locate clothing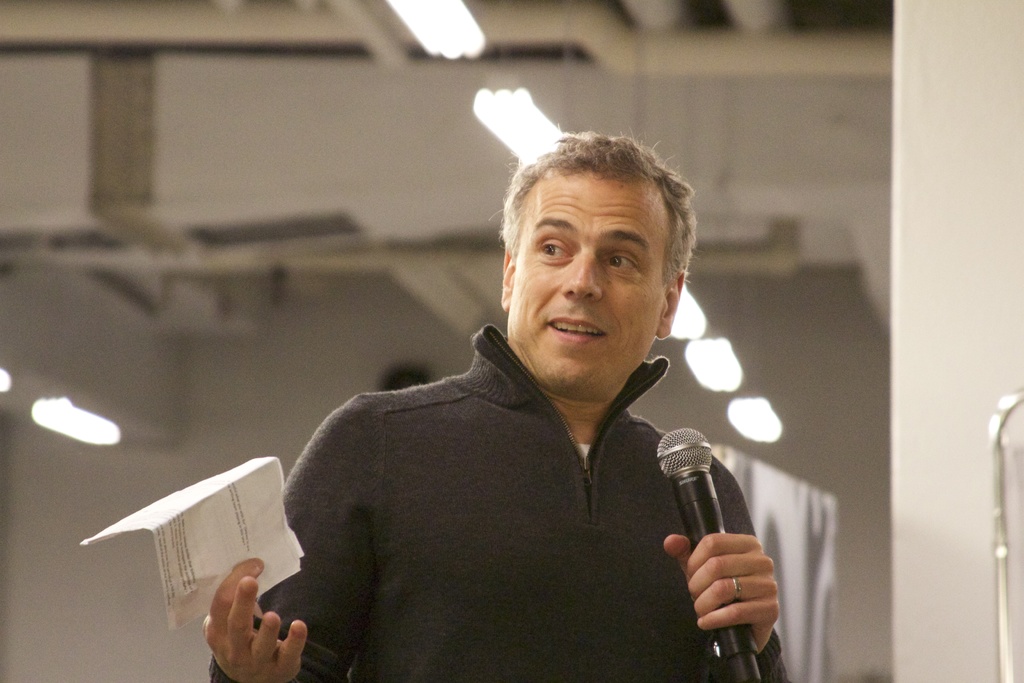
pyautogui.locateOnScreen(252, 300, 749, 682)
